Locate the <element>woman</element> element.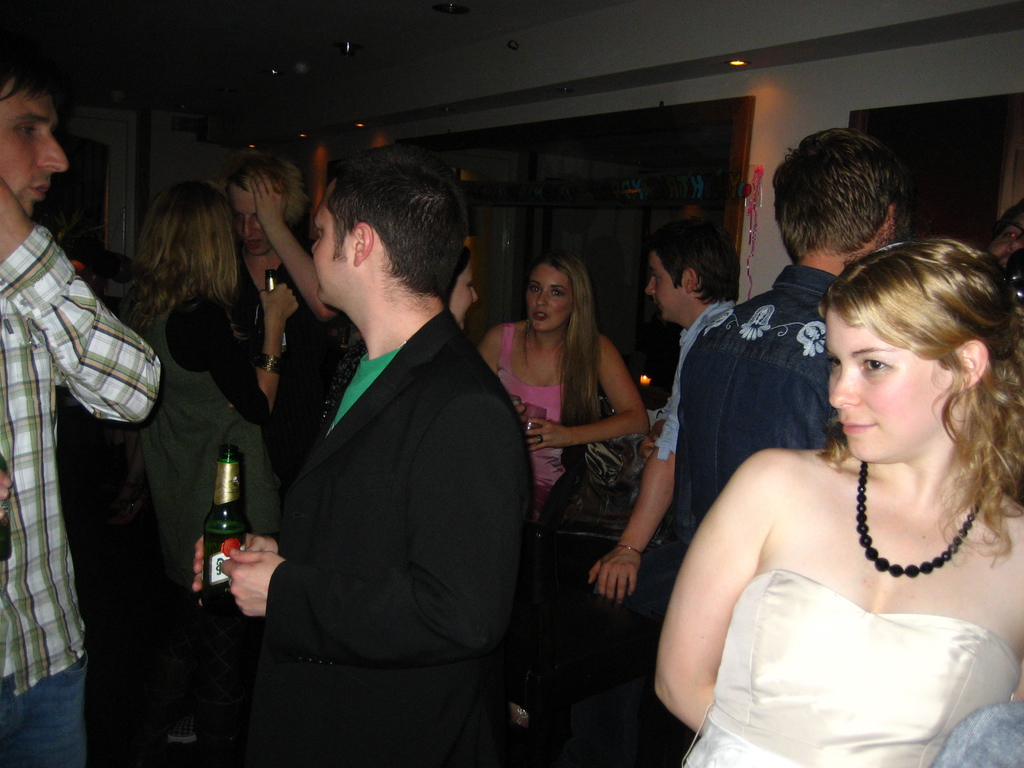
Element bbox: [477, 254, 658, 736].
